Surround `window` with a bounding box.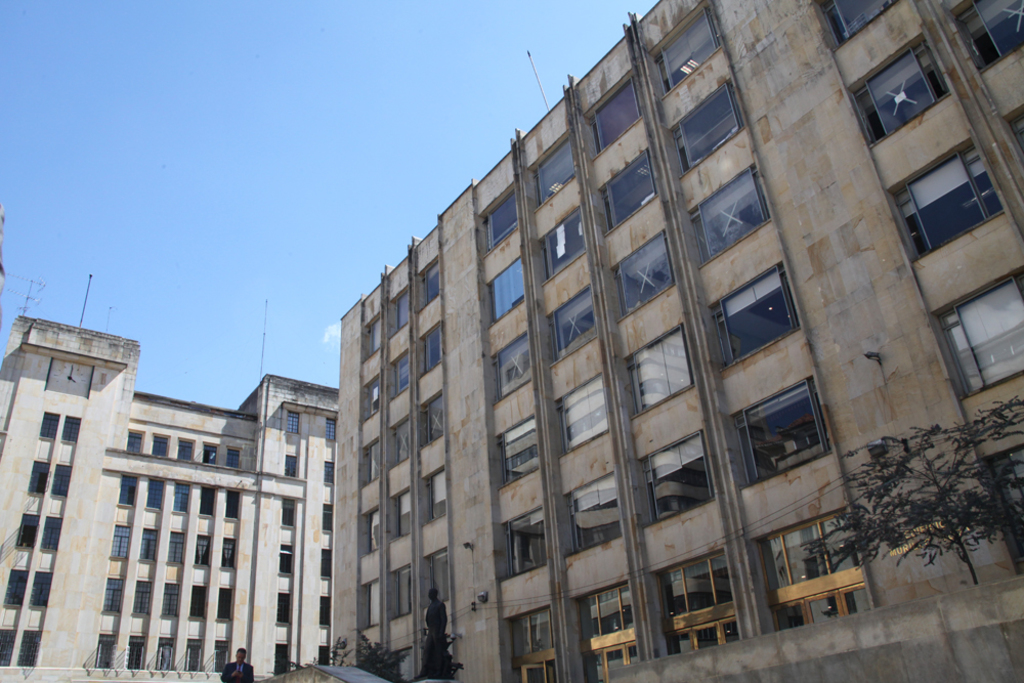
box(413, 324, 442, 384).
